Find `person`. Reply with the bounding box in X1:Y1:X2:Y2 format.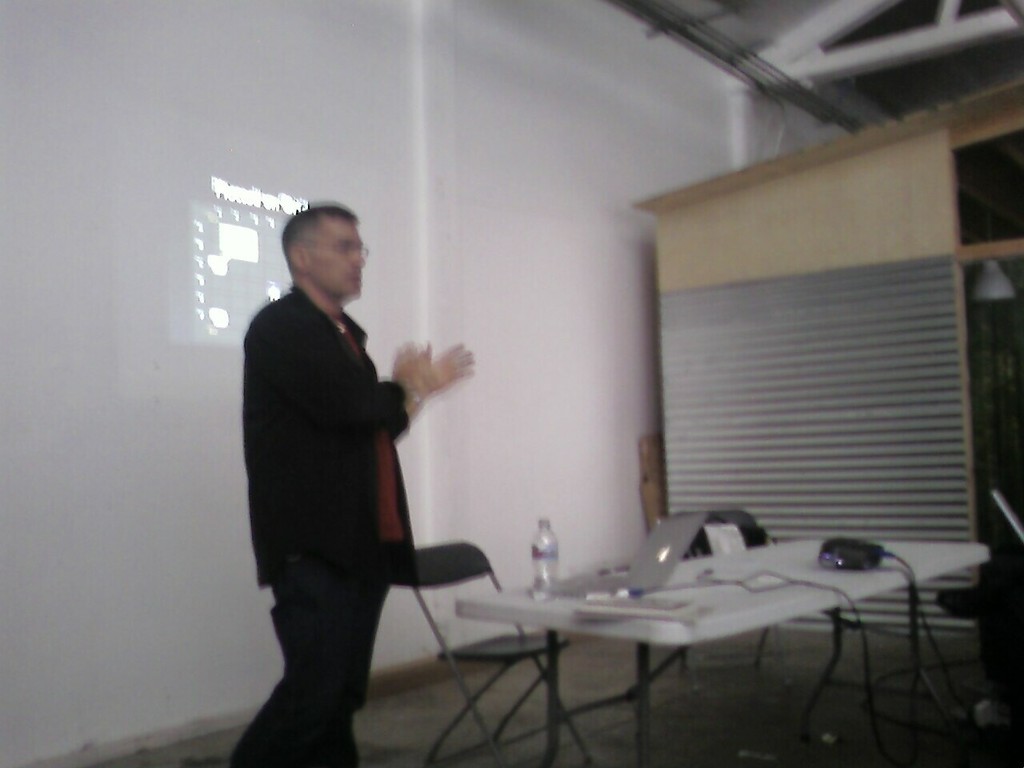
937:505:1023:726.
